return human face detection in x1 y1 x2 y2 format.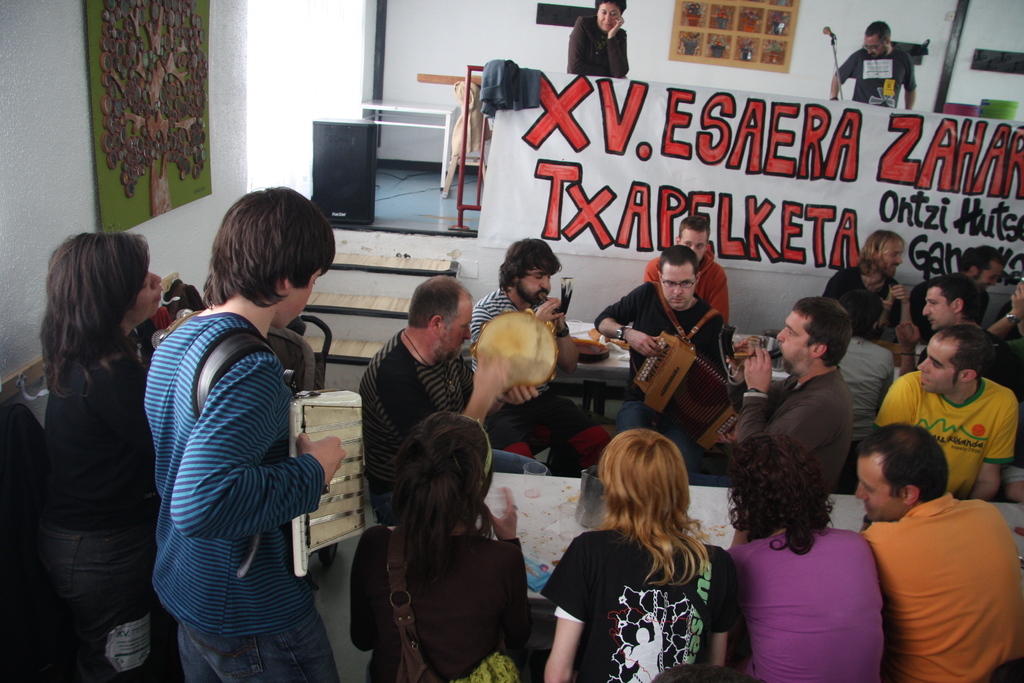
129 272 163 327.
